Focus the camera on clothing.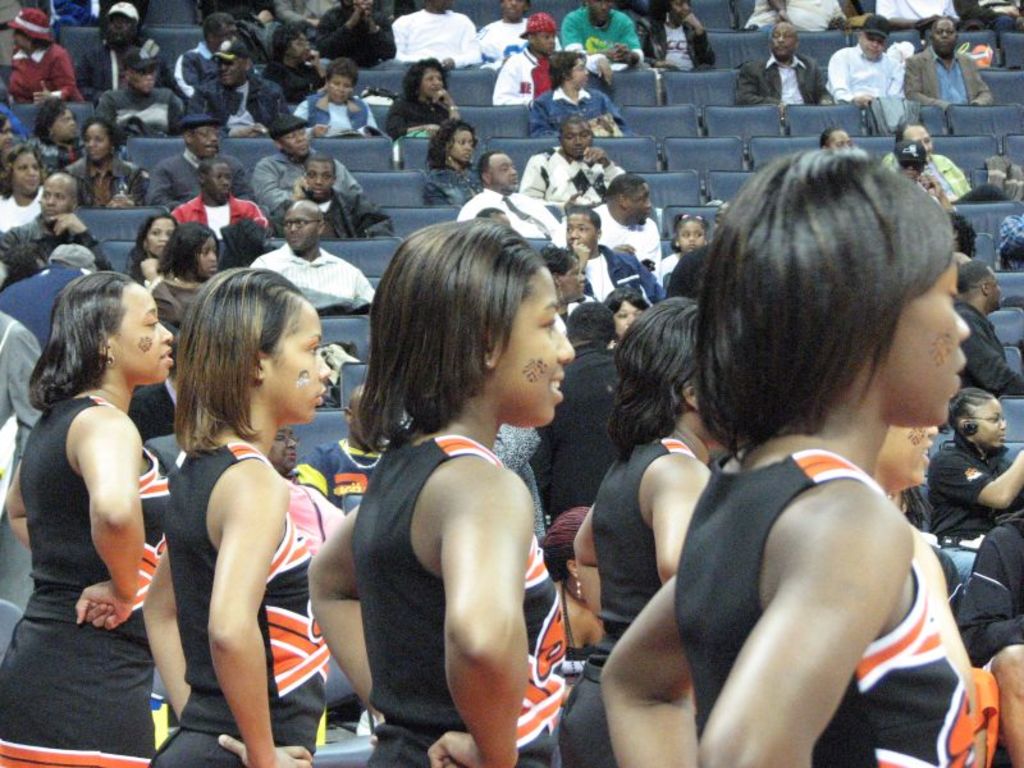
Focus region: rect(429, 157, 479, 206).
